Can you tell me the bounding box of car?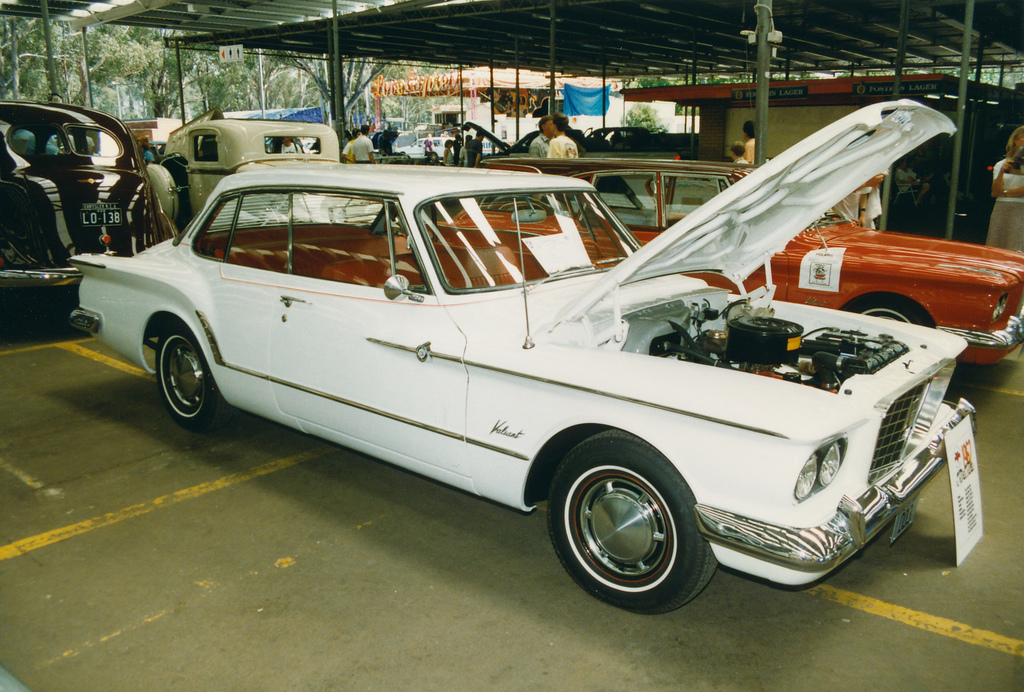
detection(0, 98, 177, 319).
